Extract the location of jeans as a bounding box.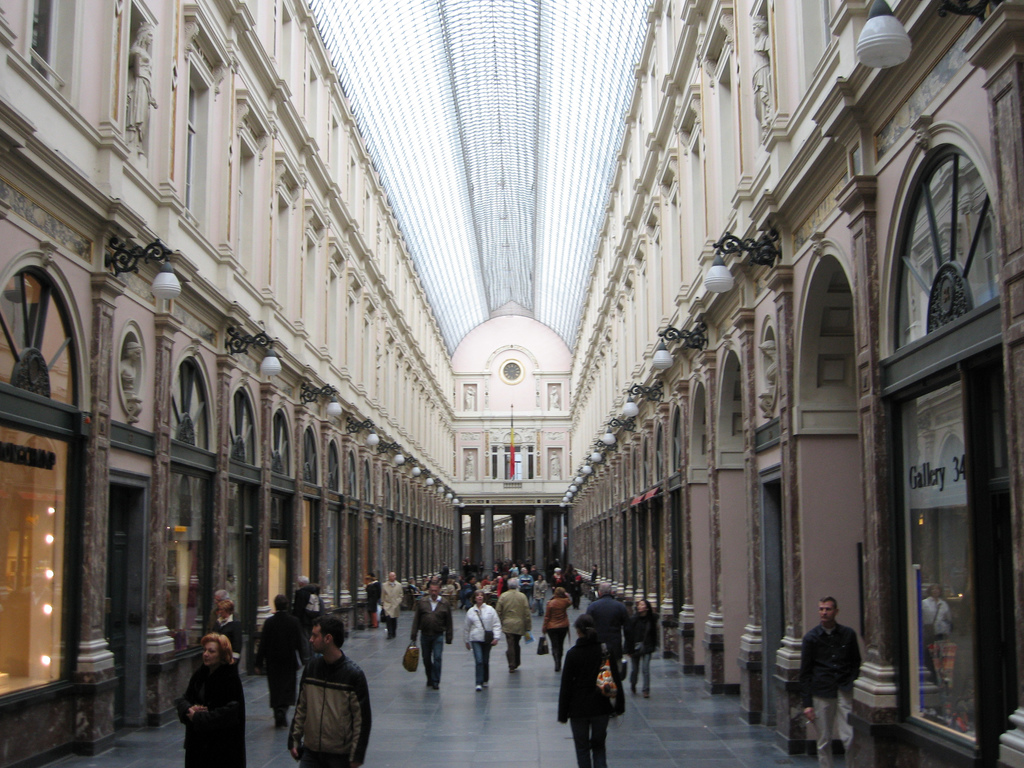
left=419, top=635, right=445, bottom=685.
